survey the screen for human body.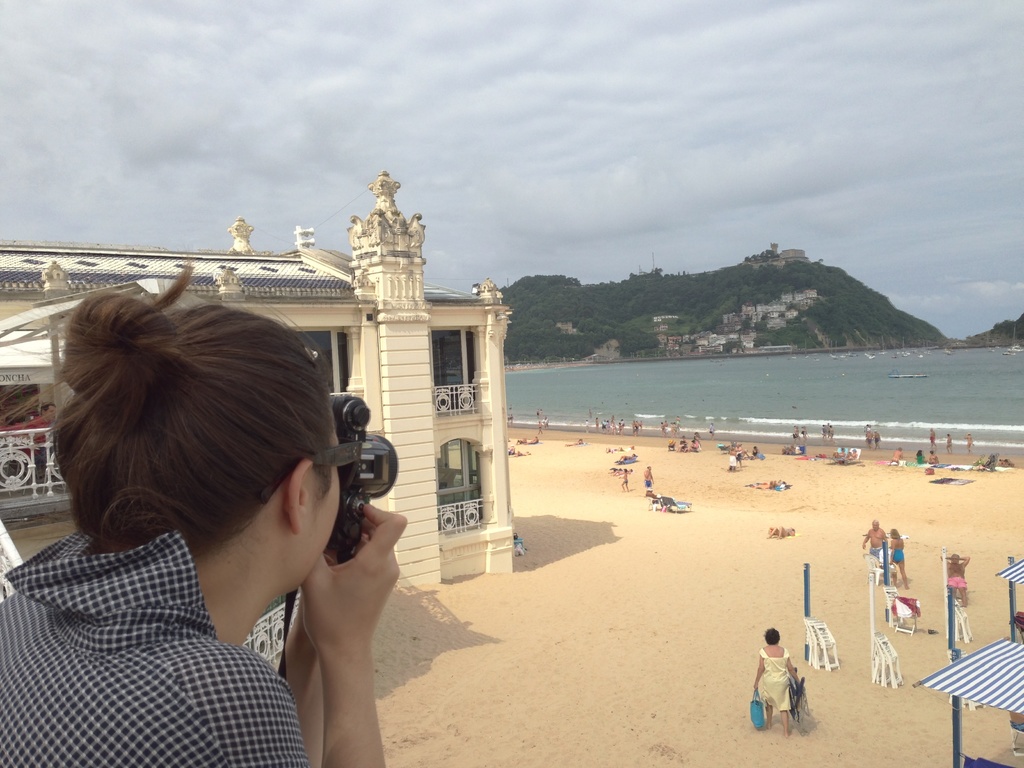
Survey found: bbox=[874, 429, 882, 448].
